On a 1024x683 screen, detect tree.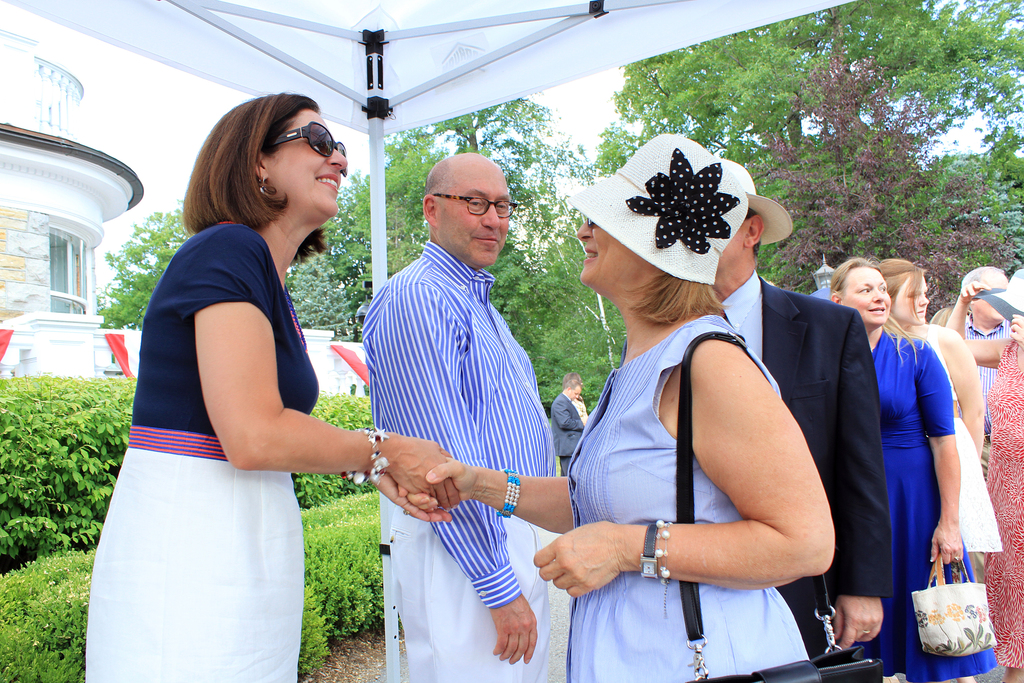
locate(566, 0, 1023, 419).
